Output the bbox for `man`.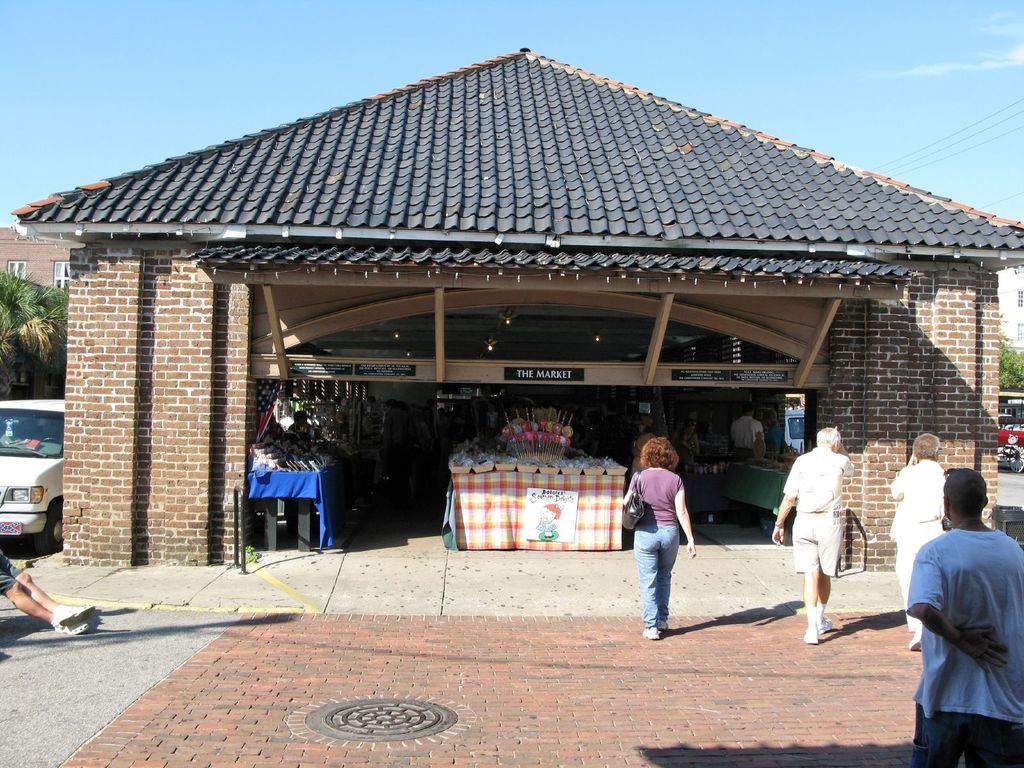
[left=752, top=410, right=792, bottom=463].
